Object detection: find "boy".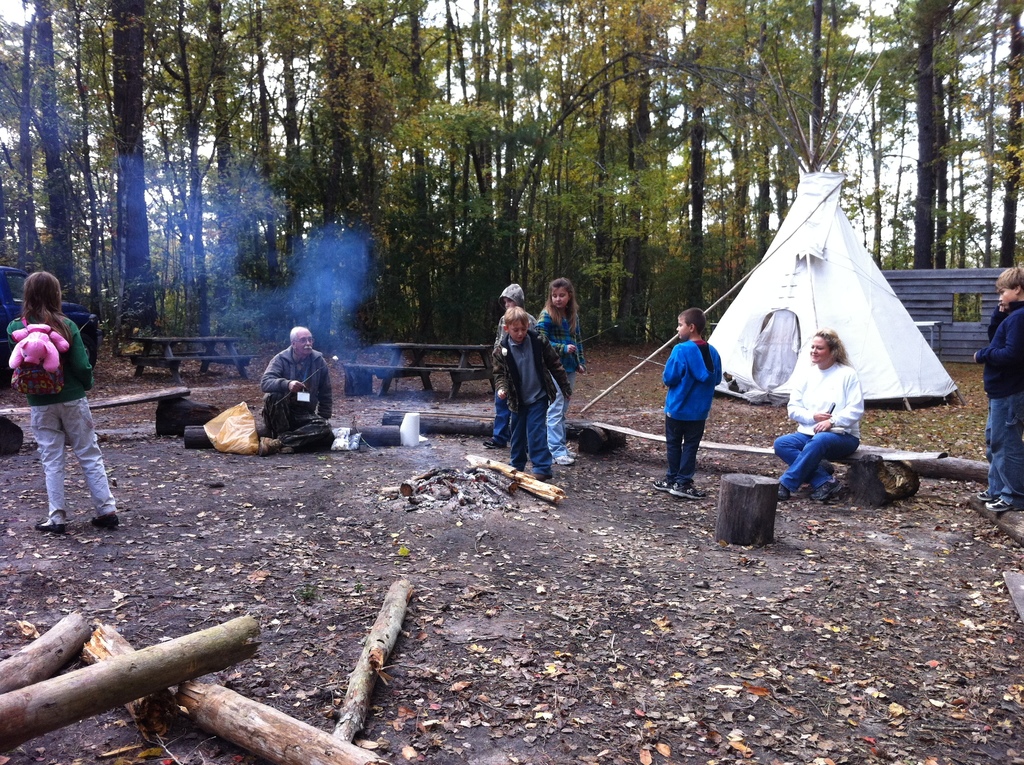
Rect(972, 266, 1023, 514).
